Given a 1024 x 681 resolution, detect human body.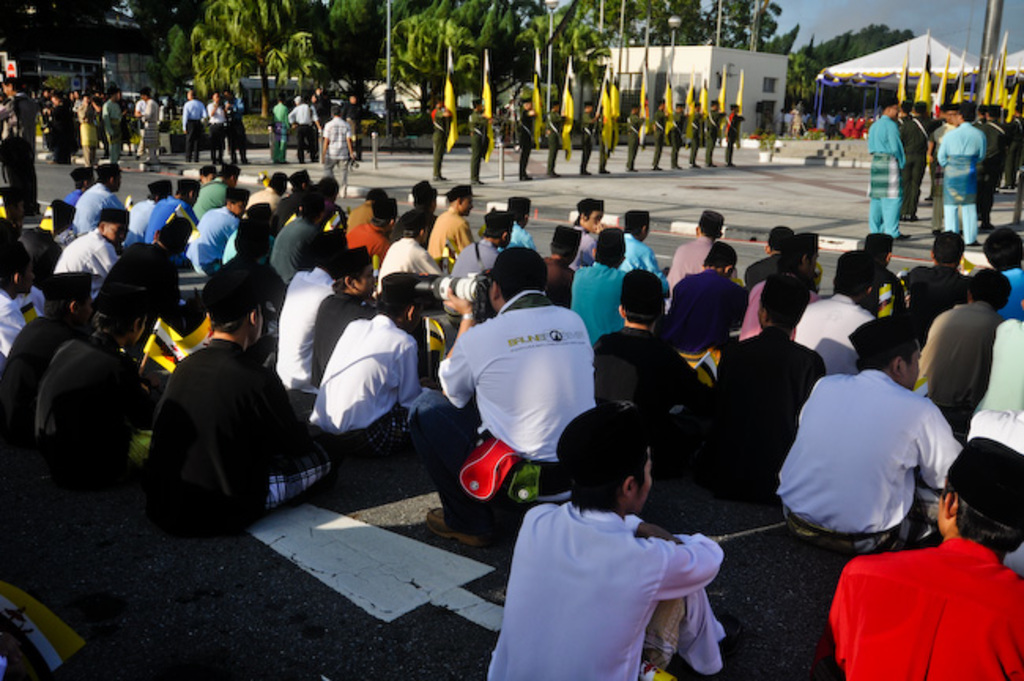
[147, 178, 192, 255].
